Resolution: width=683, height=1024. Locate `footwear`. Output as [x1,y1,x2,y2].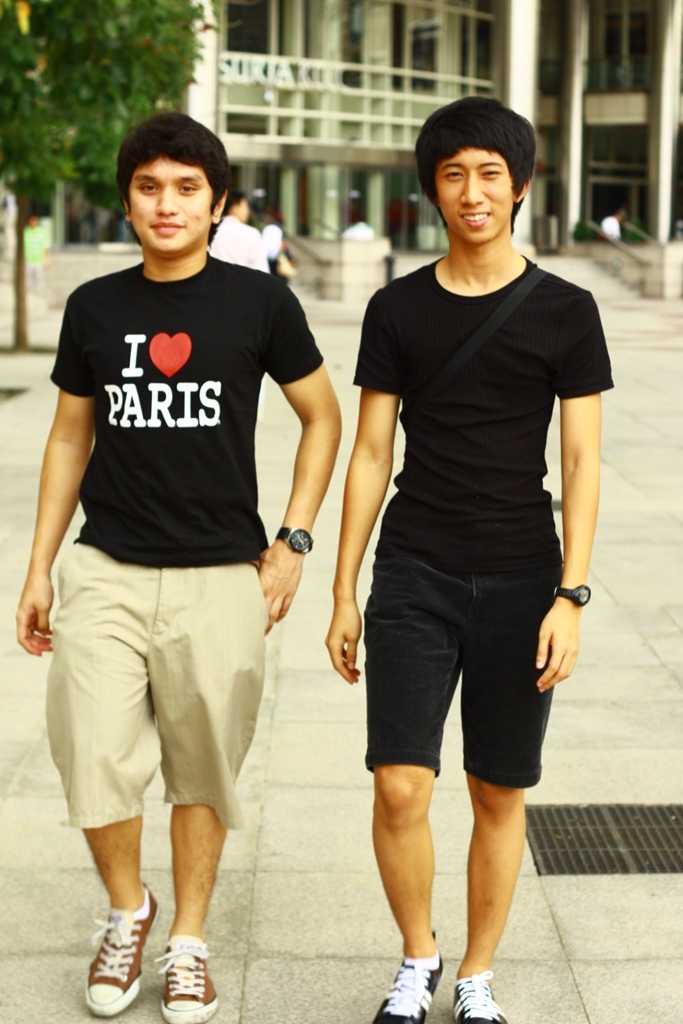
[449,971,507,1023].
